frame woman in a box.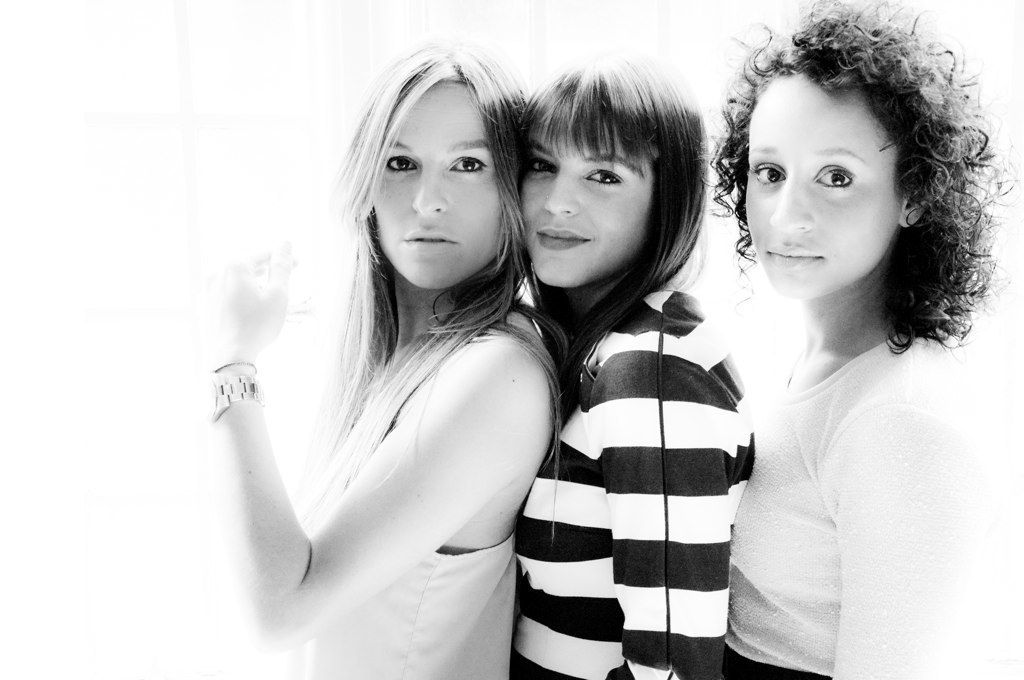
bbox(714, 0, 1023, 679).
